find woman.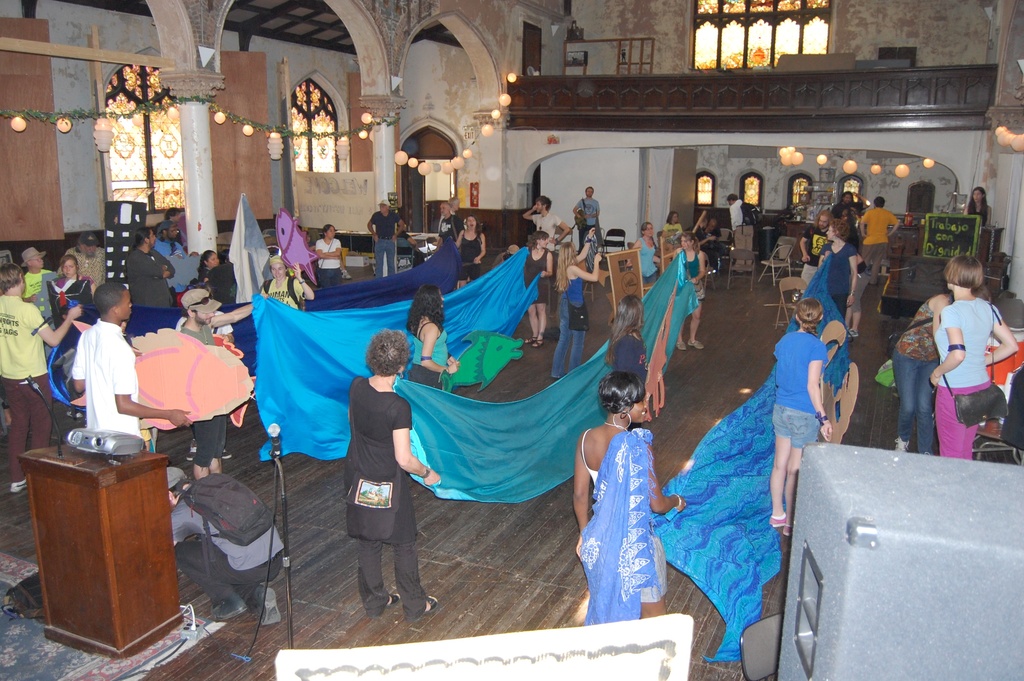
pyautogui.locateOnScreen(960, 188, 998, 227).
